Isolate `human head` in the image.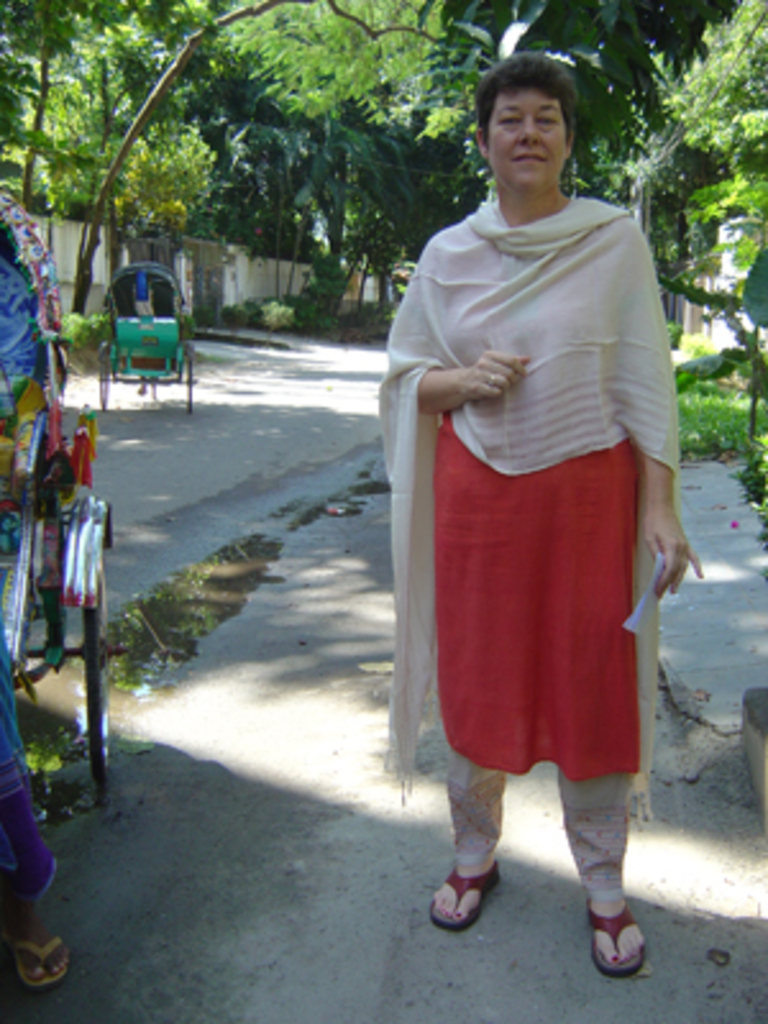
Isolated region: 468 51 602 200.
